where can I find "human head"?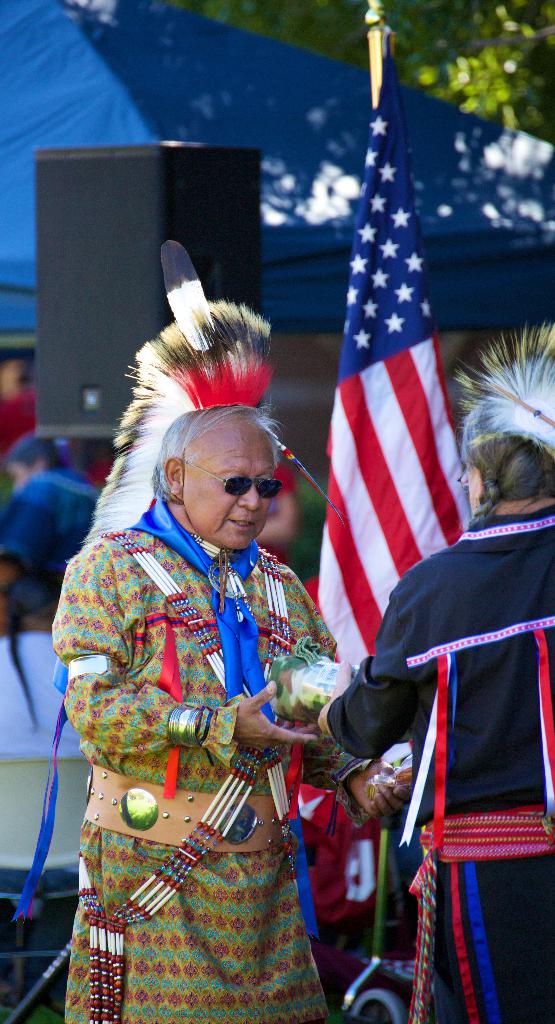
You can find it at bbox=[456, 323, 554, 528].
